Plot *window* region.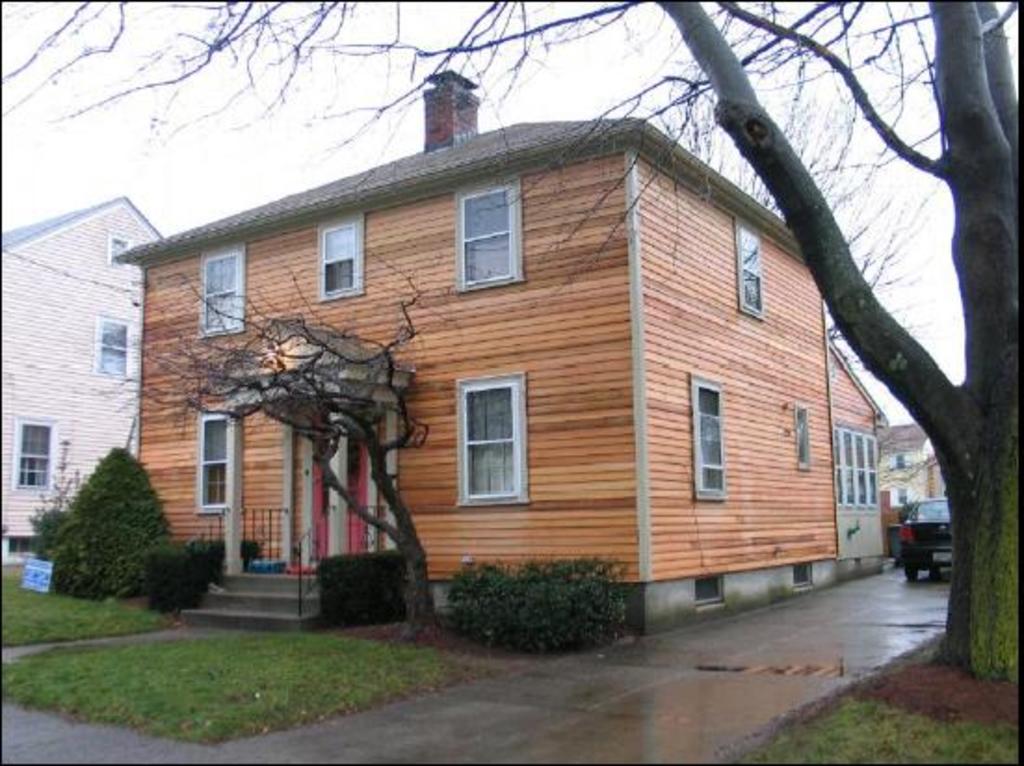
Plotted at (left=457, top=364, right=522, bottom=504).
